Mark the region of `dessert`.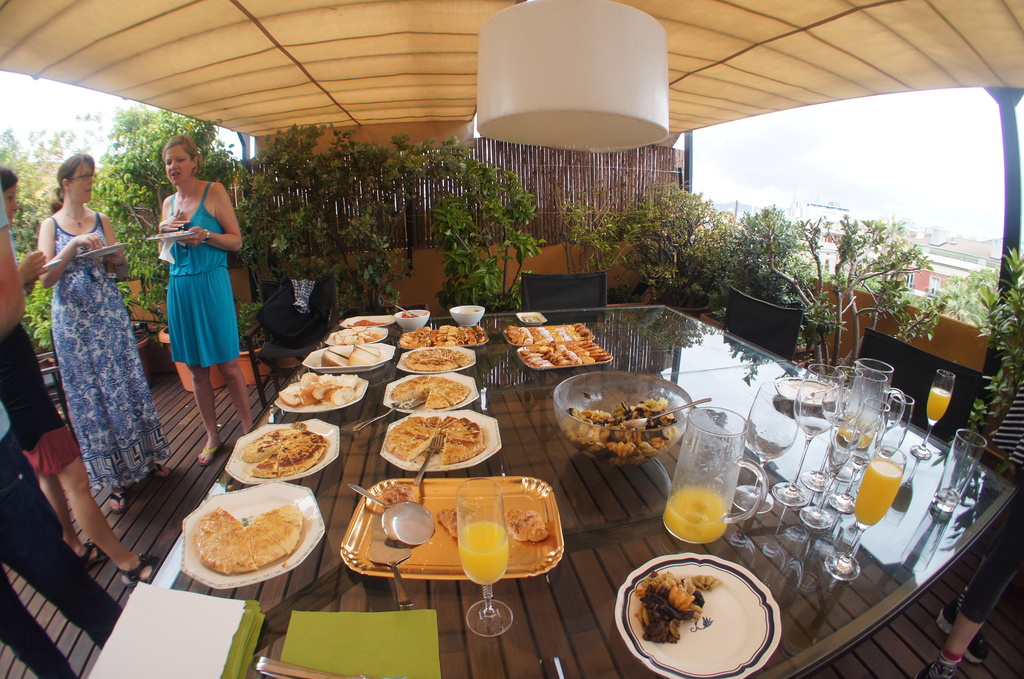
Region: (396,371,470,411).
